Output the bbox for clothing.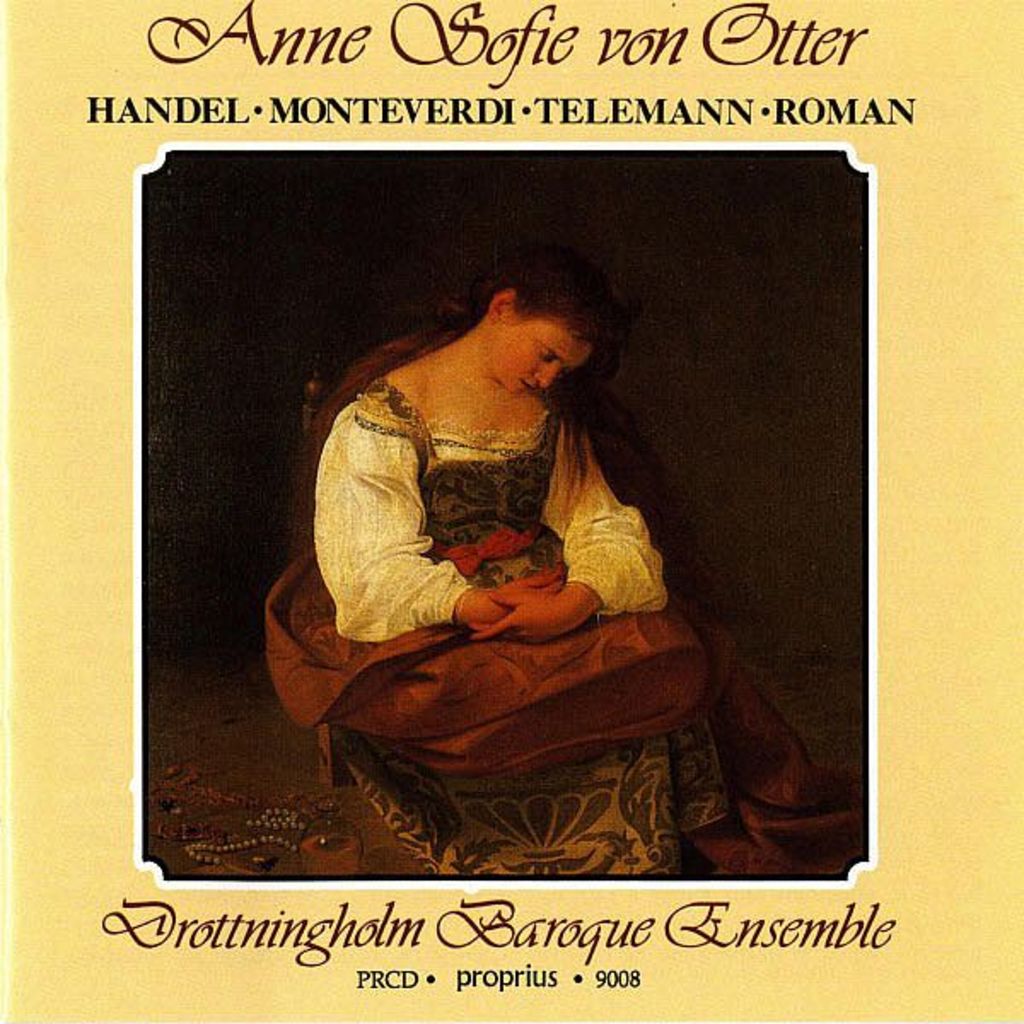
bbox=(271, 375, 736, 879).
